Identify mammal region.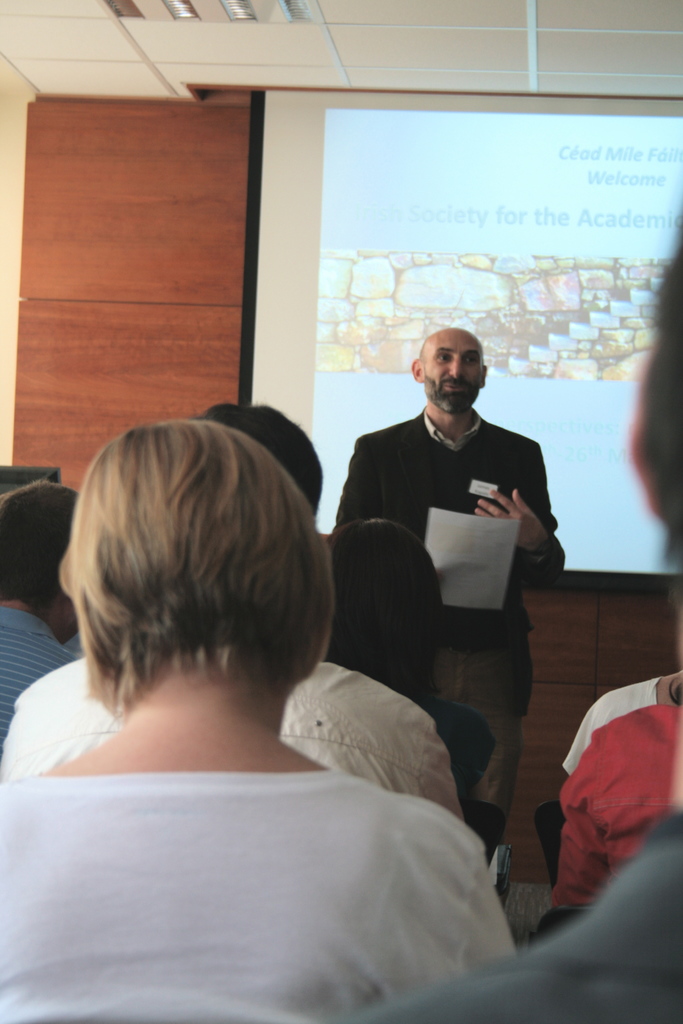
Region: bbox(318, 511, 493, 798).
